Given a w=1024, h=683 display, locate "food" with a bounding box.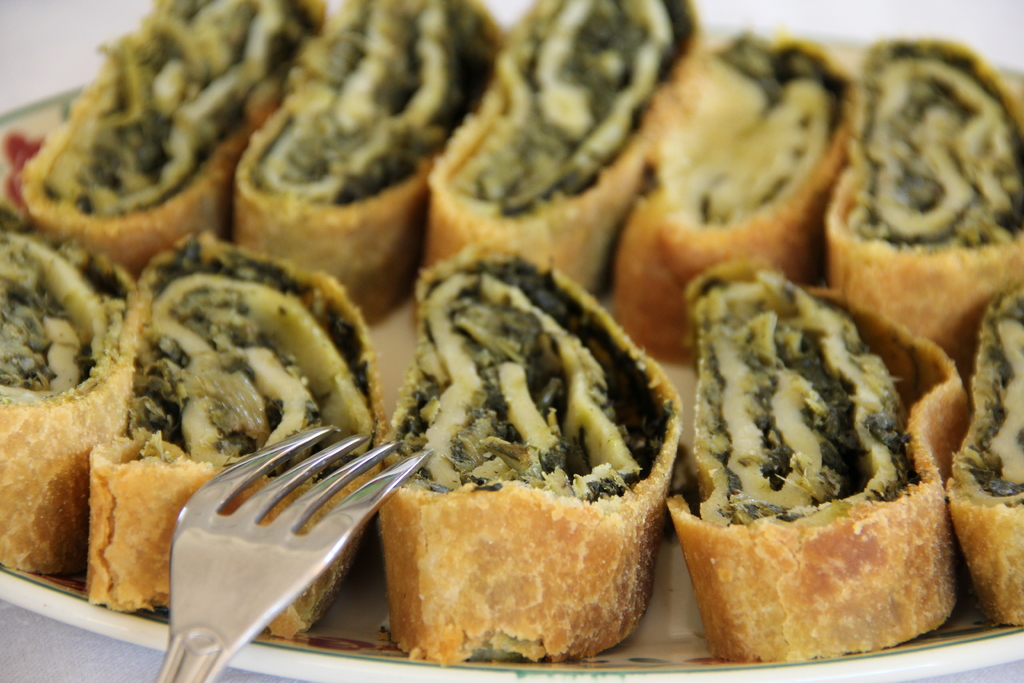
Located: l=614, t=26, r=859, b=368.
